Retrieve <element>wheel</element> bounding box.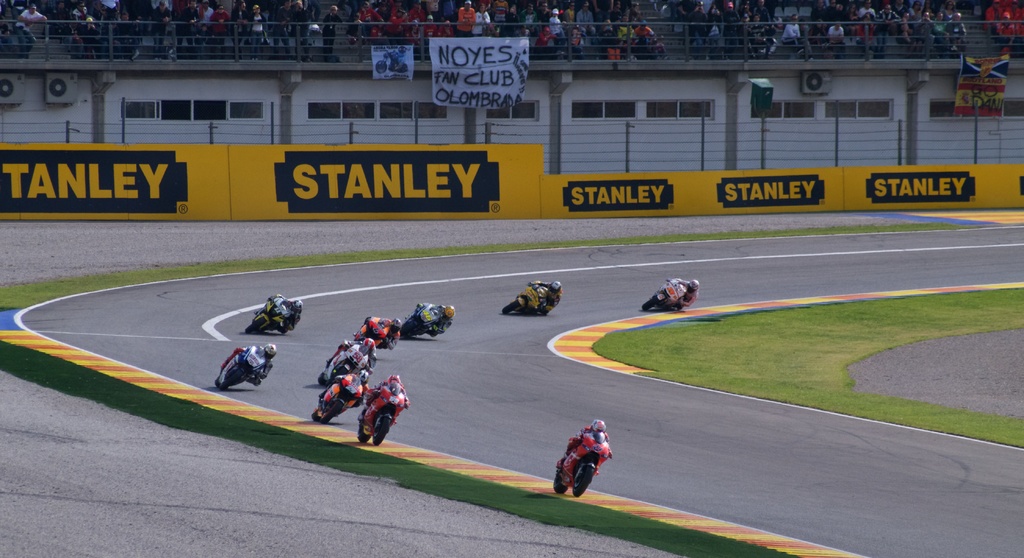
Bounding box: [x1=372, y1=415, x2=390, y2=447].
